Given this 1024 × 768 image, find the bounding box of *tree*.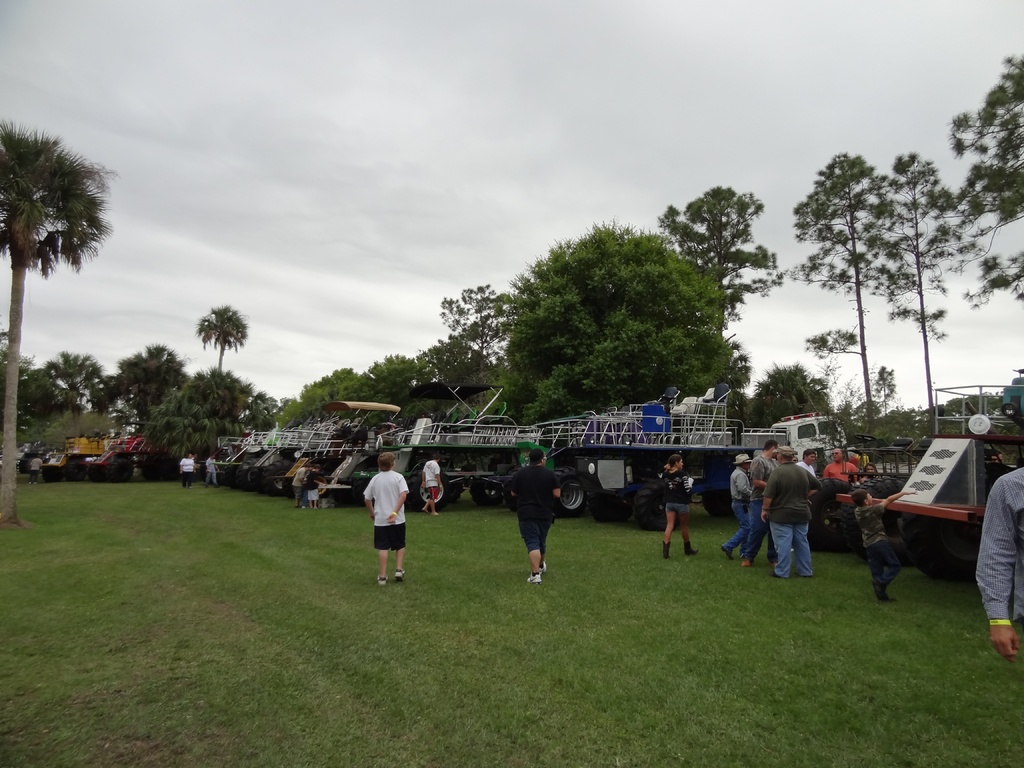
<region>0, 128, 107, 522</region>.
